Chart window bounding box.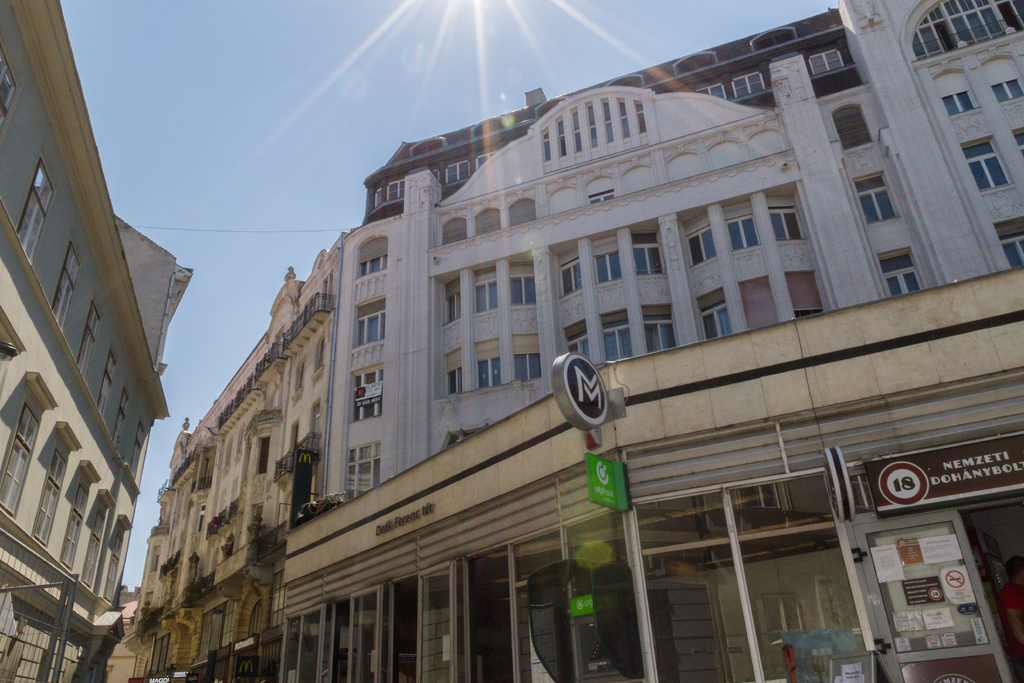
Charted: (x1=740, y1=276, x2=778, y2=329).
